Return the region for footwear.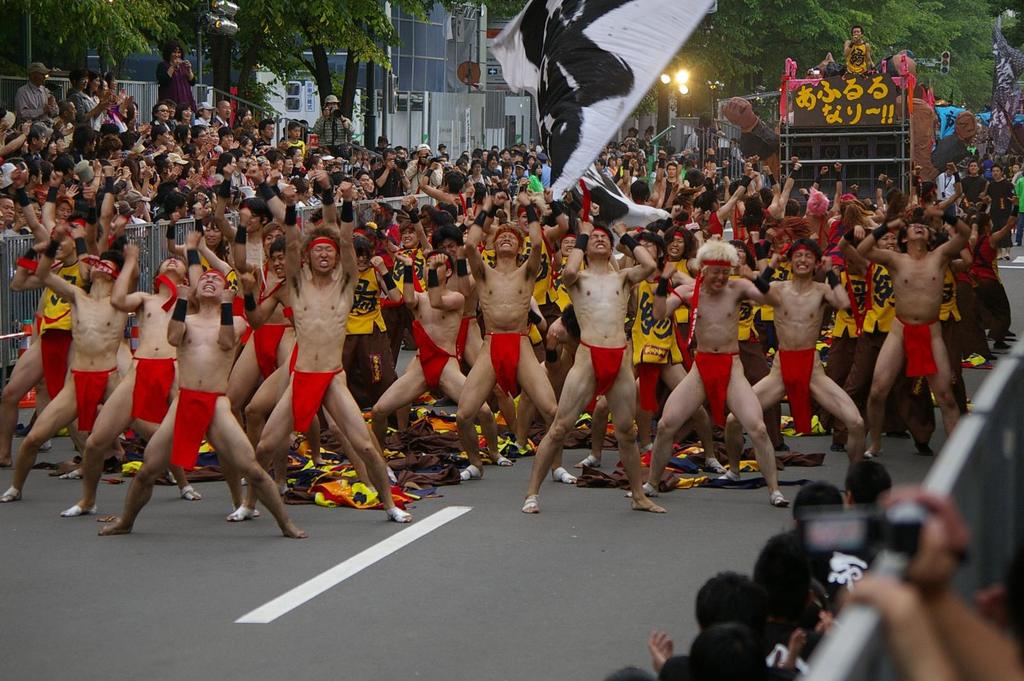
(386, 504, 413, 524).
